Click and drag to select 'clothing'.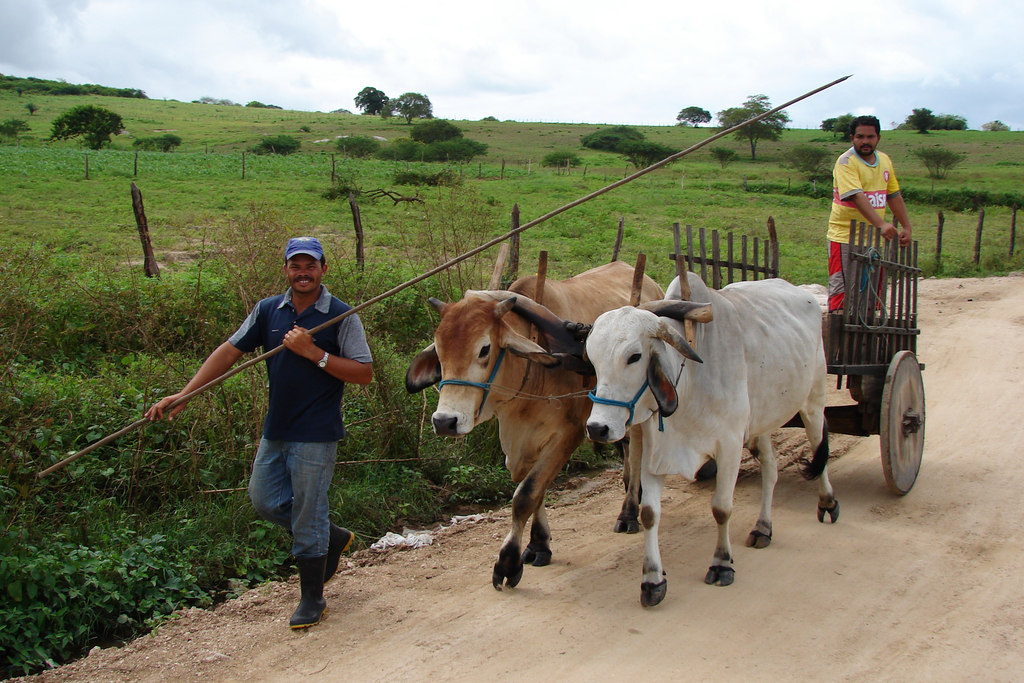
Selection: (819, 136, 914, 313).
